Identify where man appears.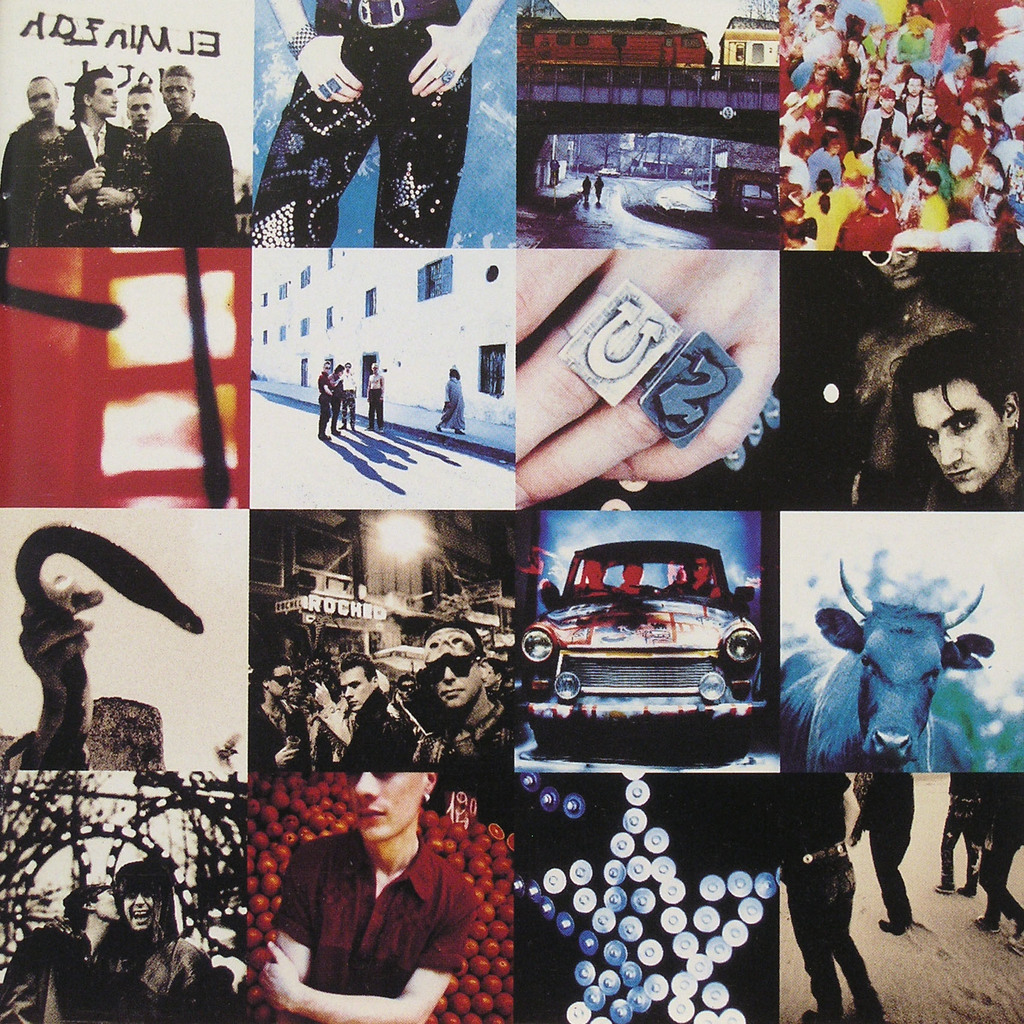
Appears at 249,765,480,1023.
